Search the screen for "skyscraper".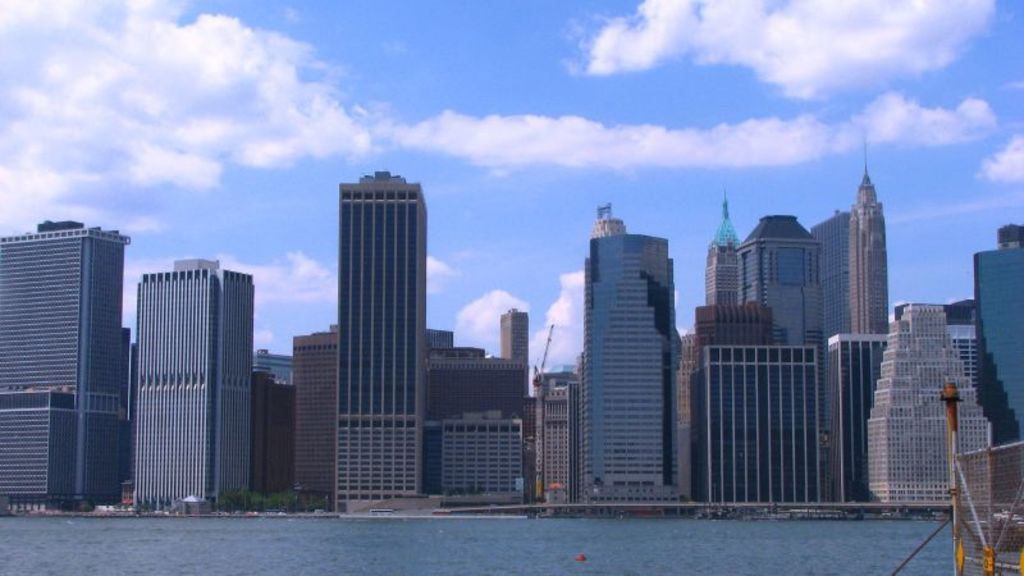
Found at crop(128, 259, 259, 508).
